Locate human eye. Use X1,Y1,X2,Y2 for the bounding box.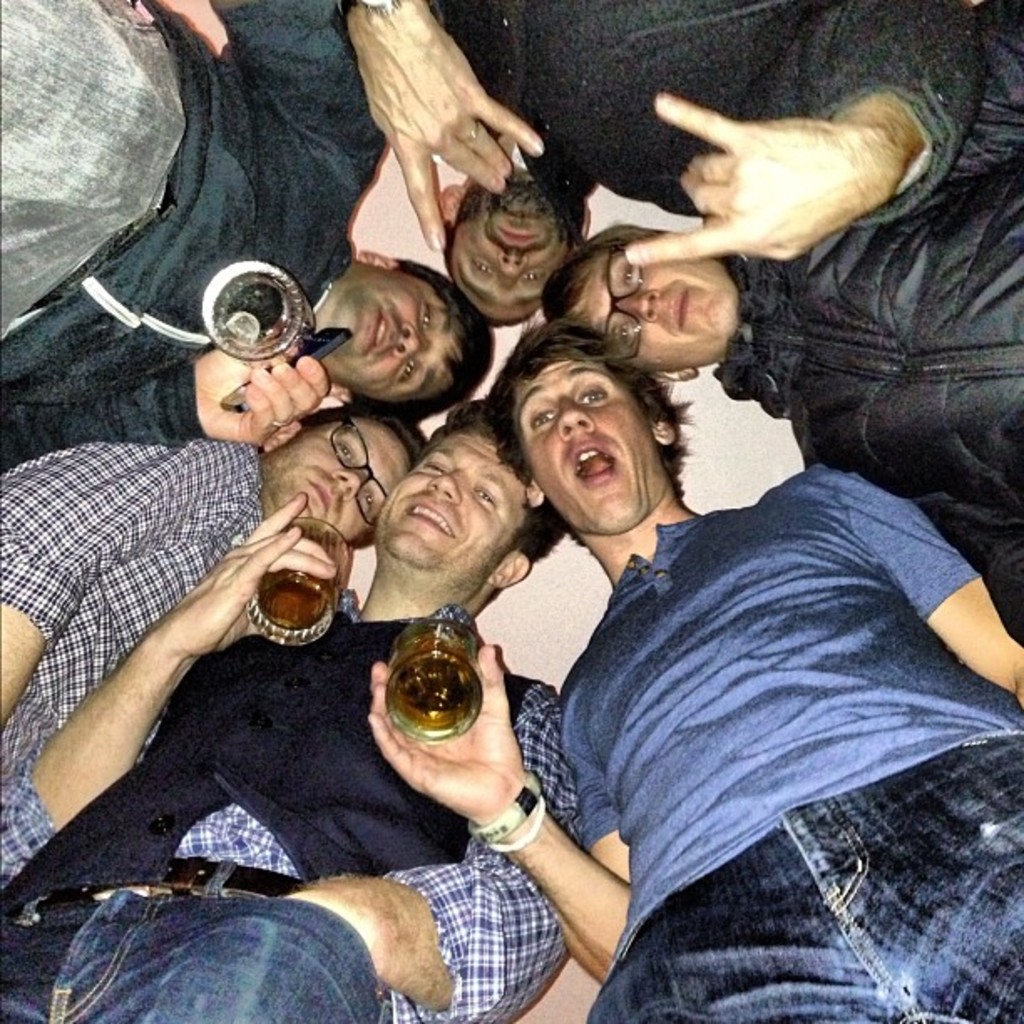
534,407,557,432.
